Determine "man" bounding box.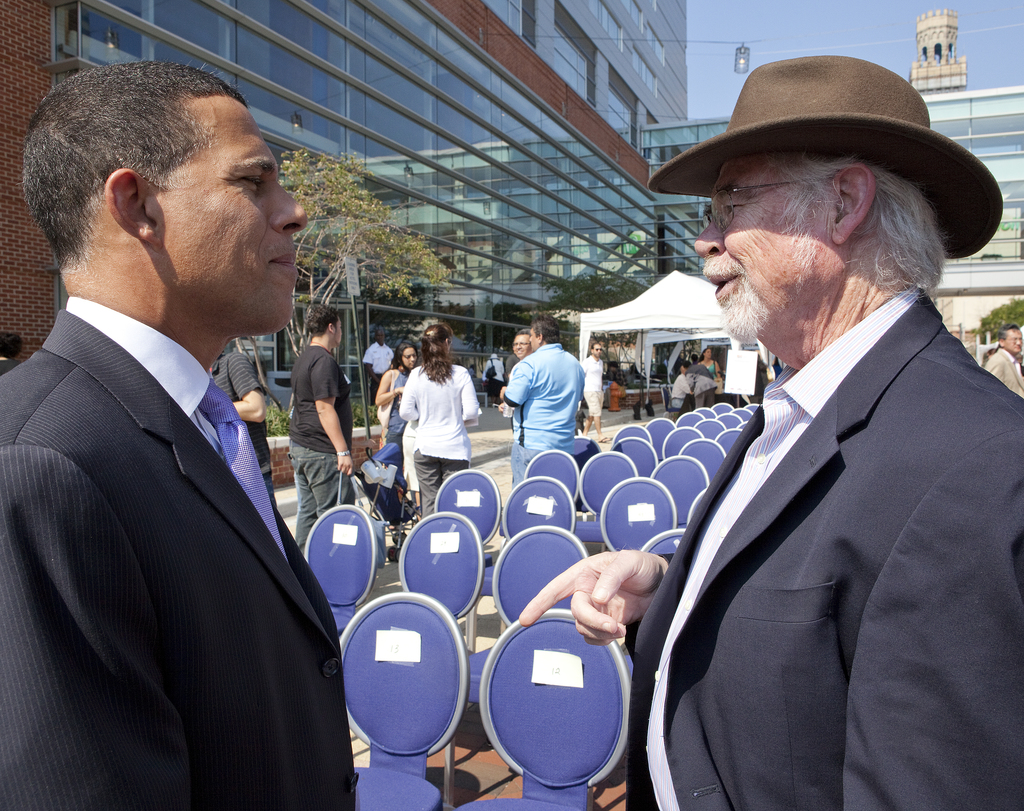
Determined: region(574, 340, 611, 437).
